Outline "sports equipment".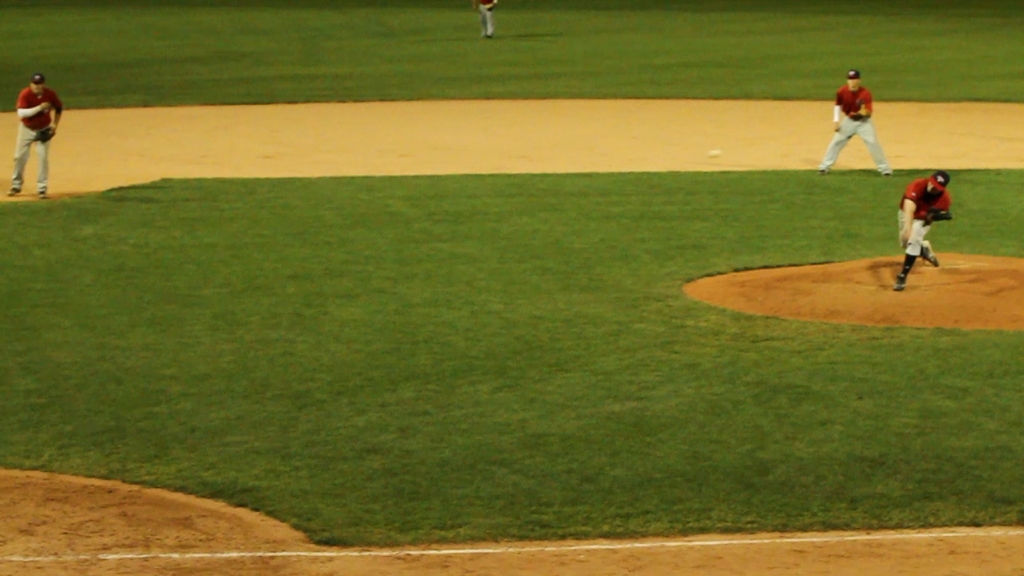
Outline: region(34, 127, 59, 146).
